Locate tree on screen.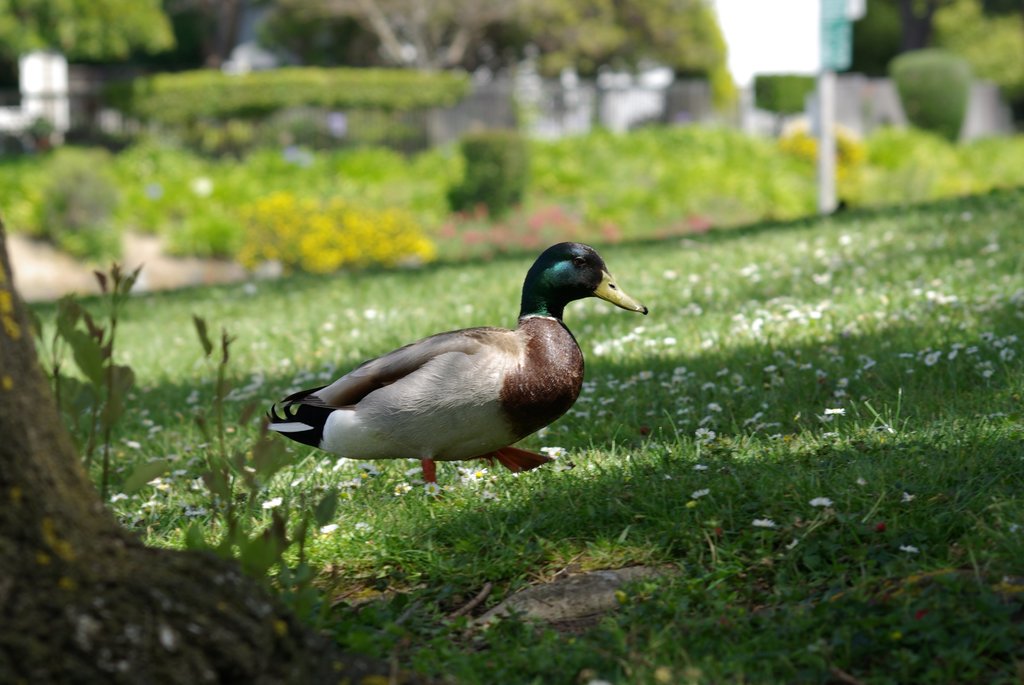
On screen at l=264, t=0, r=383, b=66.
